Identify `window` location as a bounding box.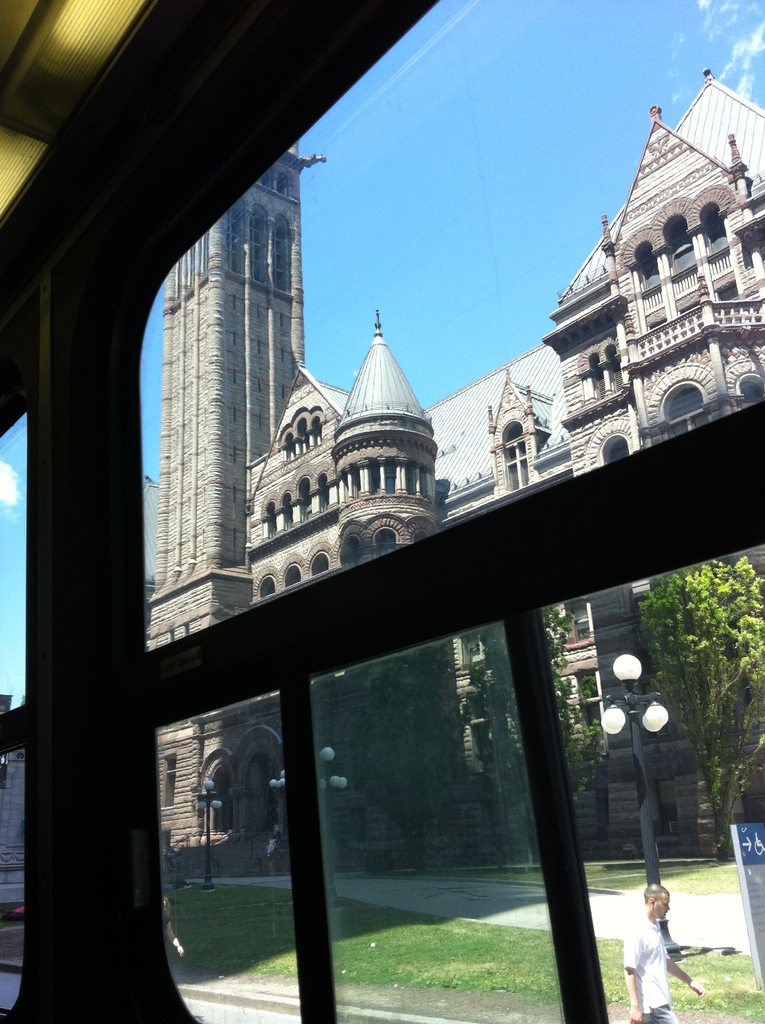
pyautogui.locateOnScreen(278, 179, 289, 193).
